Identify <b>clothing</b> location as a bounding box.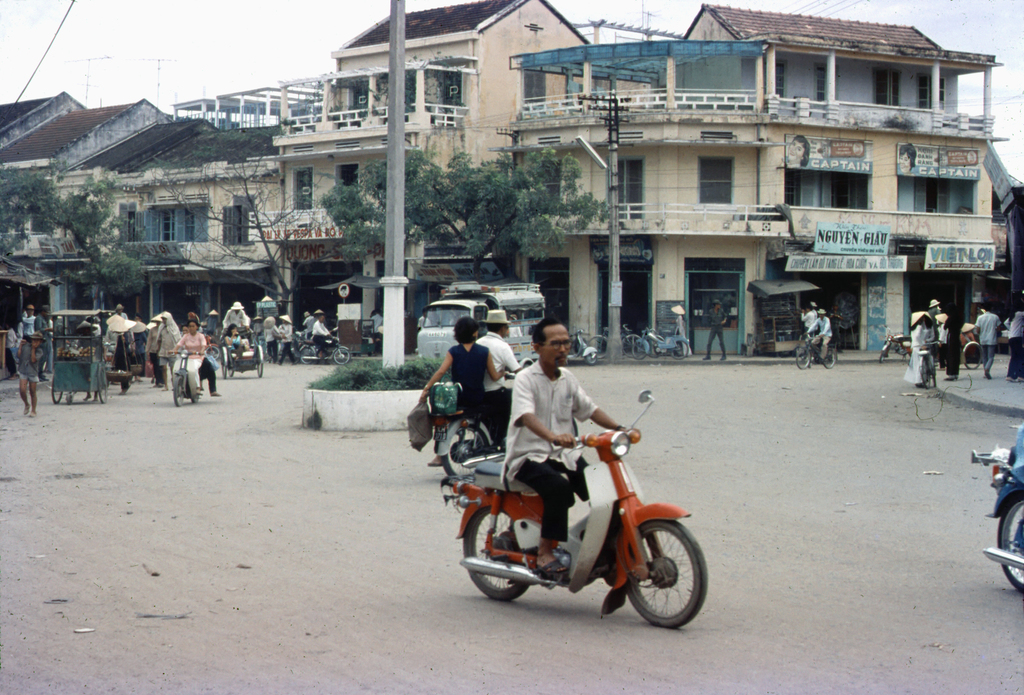
x1=708 y1=307 x2=728 y2=358.
